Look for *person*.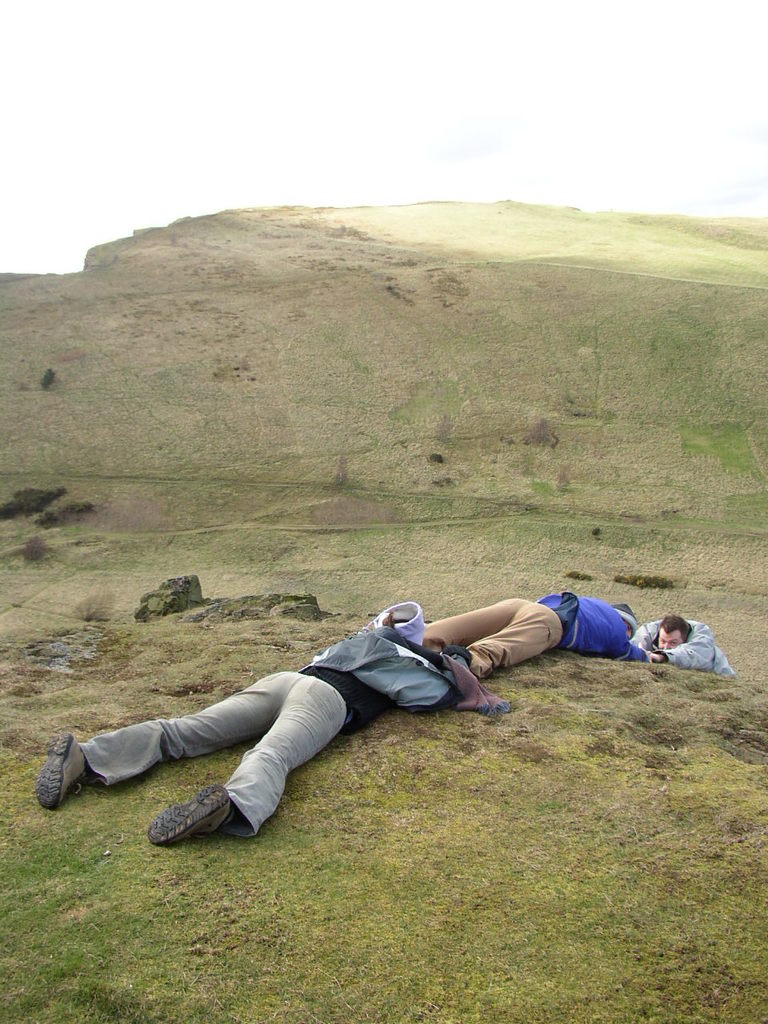
Found: bbox=(426, 578, 644, 698).
